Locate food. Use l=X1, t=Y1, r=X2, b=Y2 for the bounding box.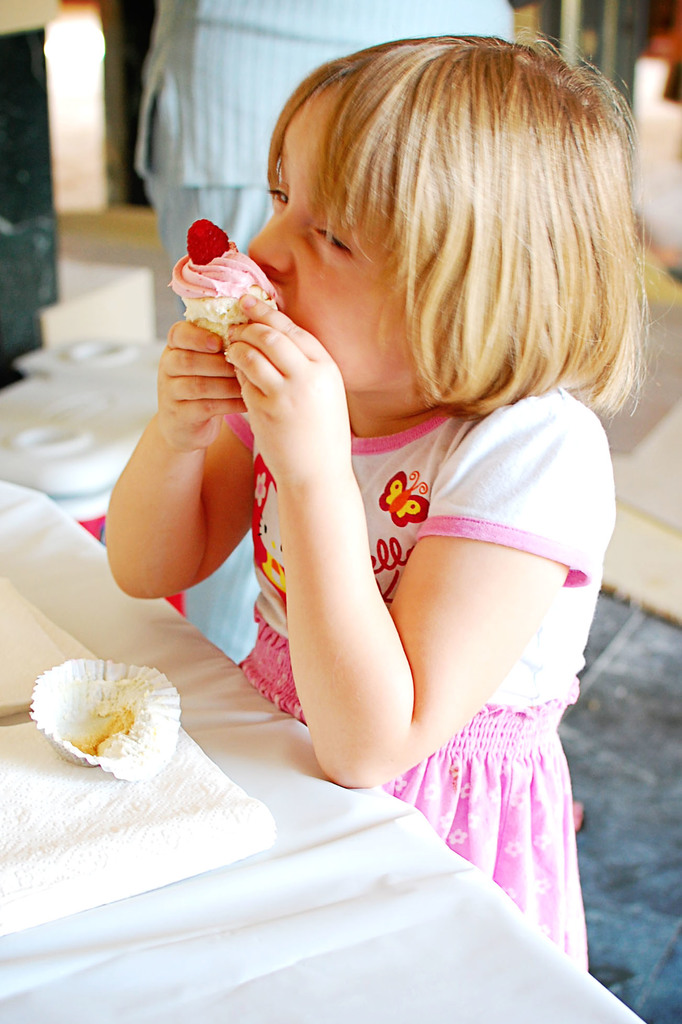
l=188, t=228, r=294, b=320.
